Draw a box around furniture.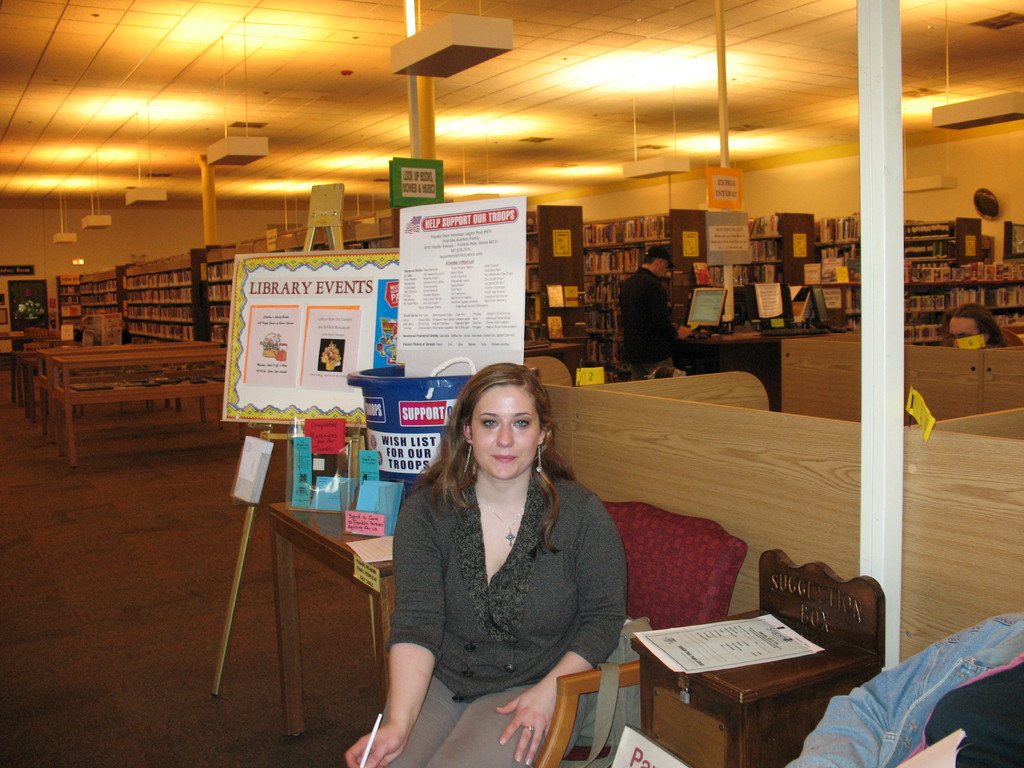
986 234 993 264.
